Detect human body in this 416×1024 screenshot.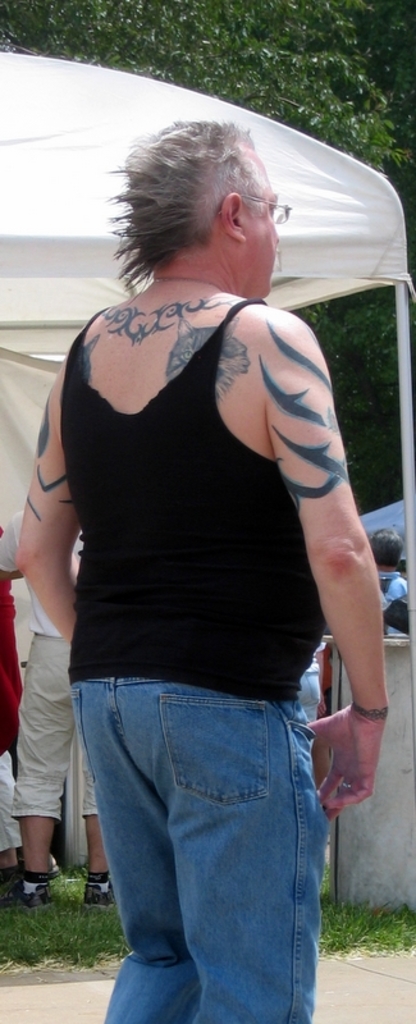
Detection: [293,652,323,728].
